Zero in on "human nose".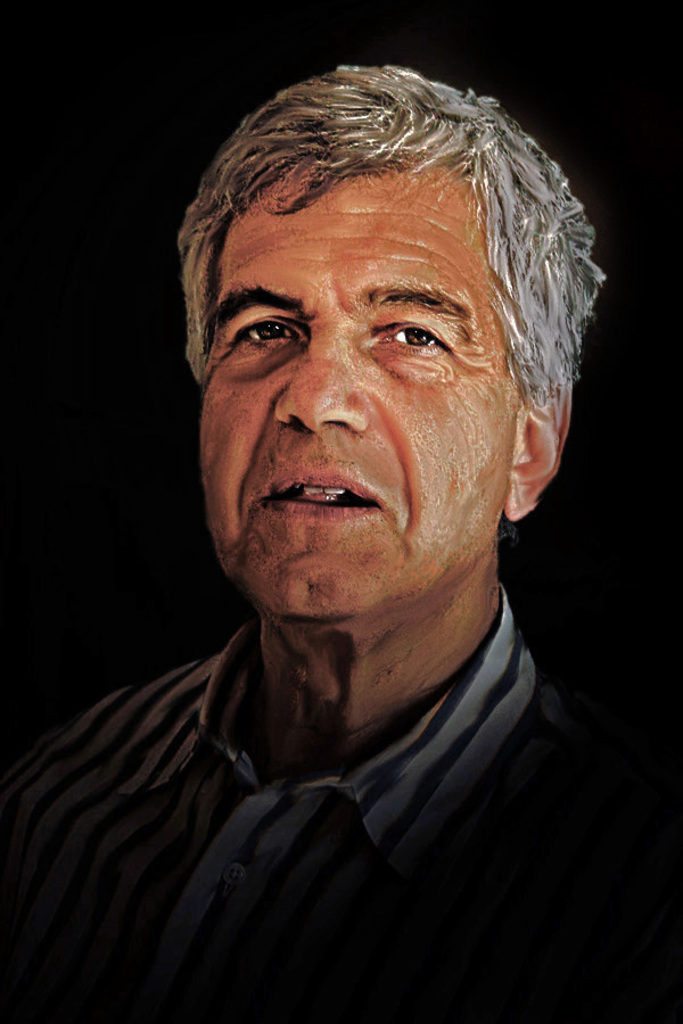
Zeroed in: (x1=274, y1=328, x2=369, y2=437).
